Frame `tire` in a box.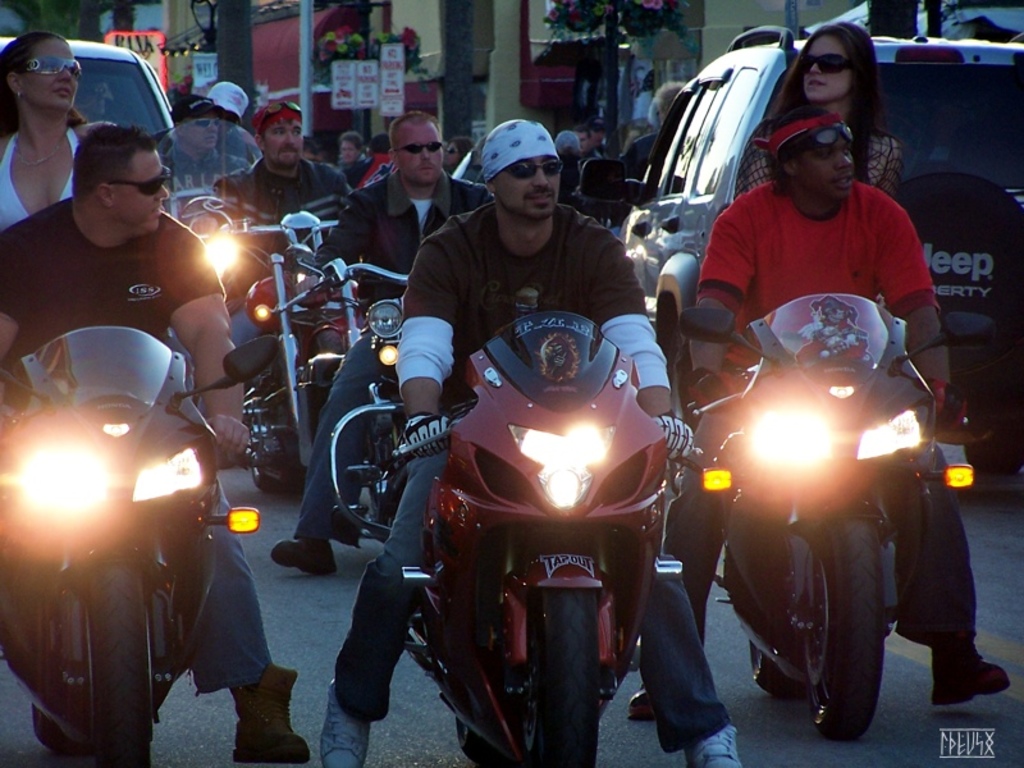
box(87, 566, 152, 767).
